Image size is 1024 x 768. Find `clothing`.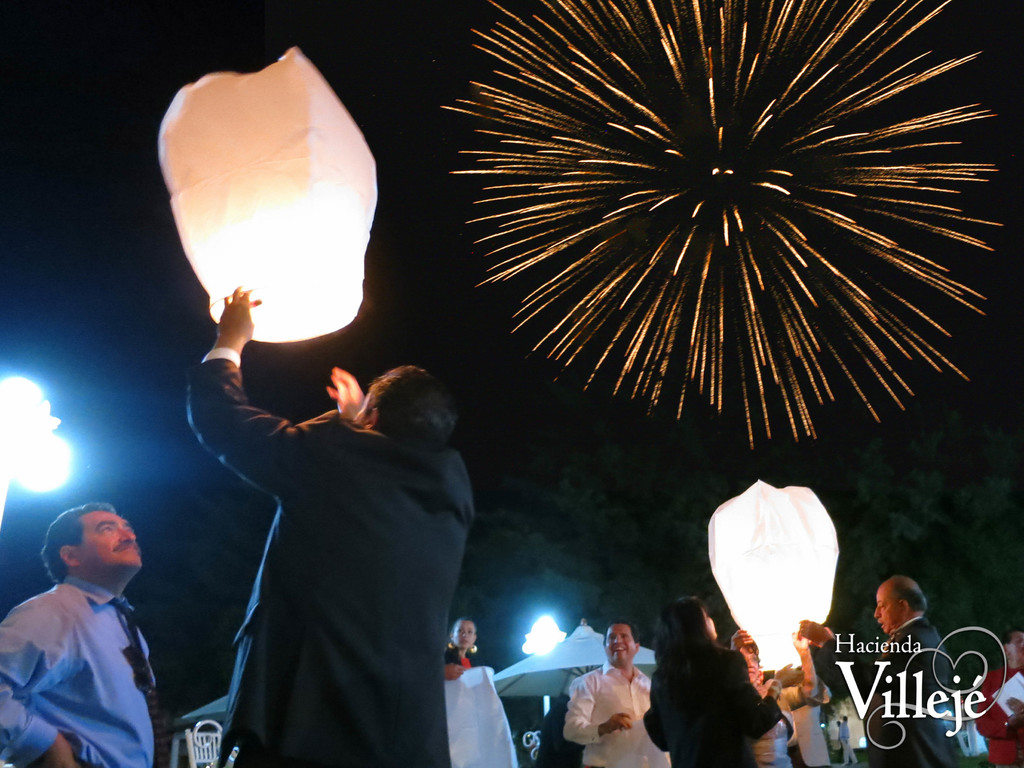
[2, 536, 164, 758].
